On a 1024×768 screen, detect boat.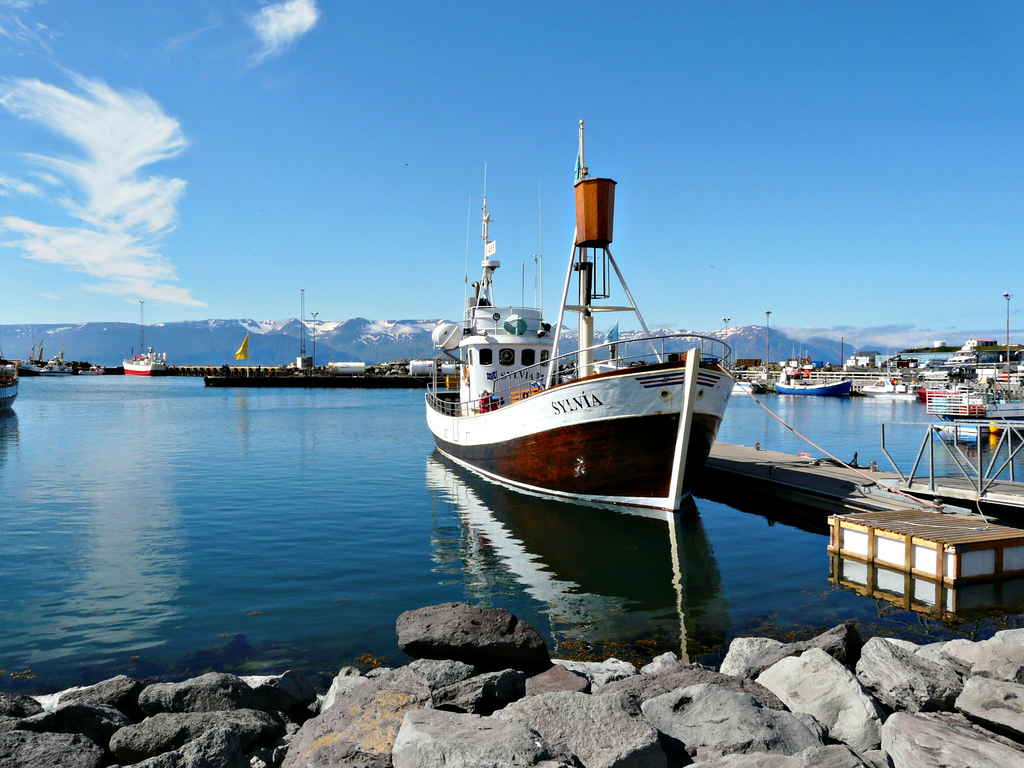
locate(856, 369, 913, 404).
